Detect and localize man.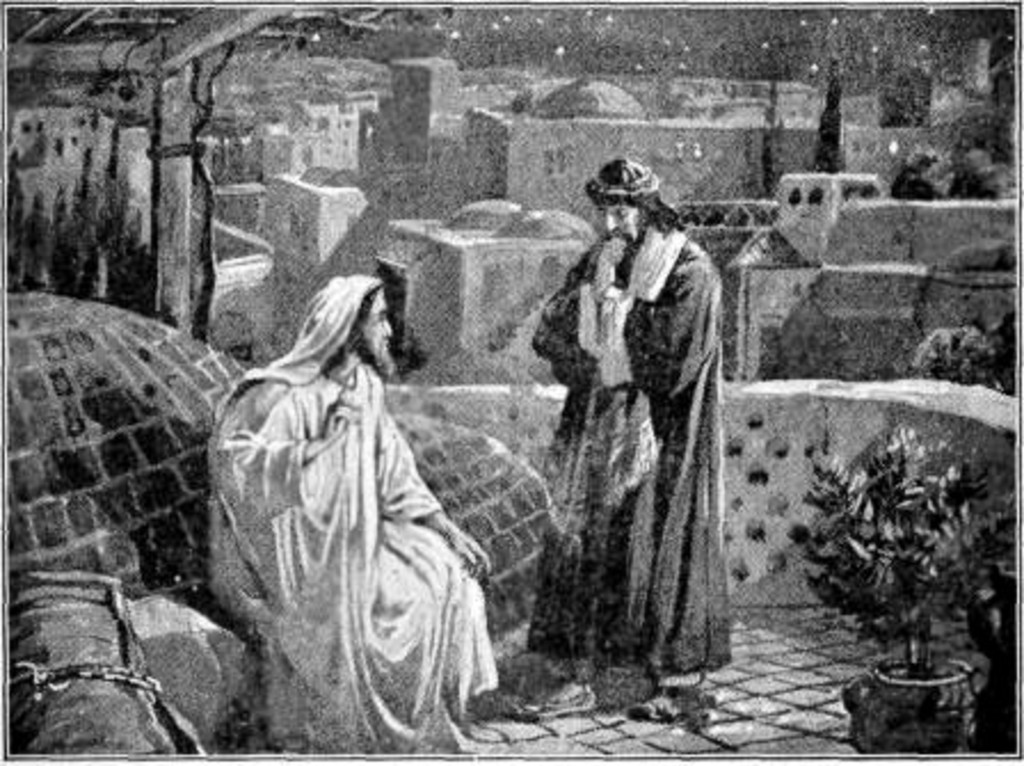
Localized at [517, 135, 750, 693].
